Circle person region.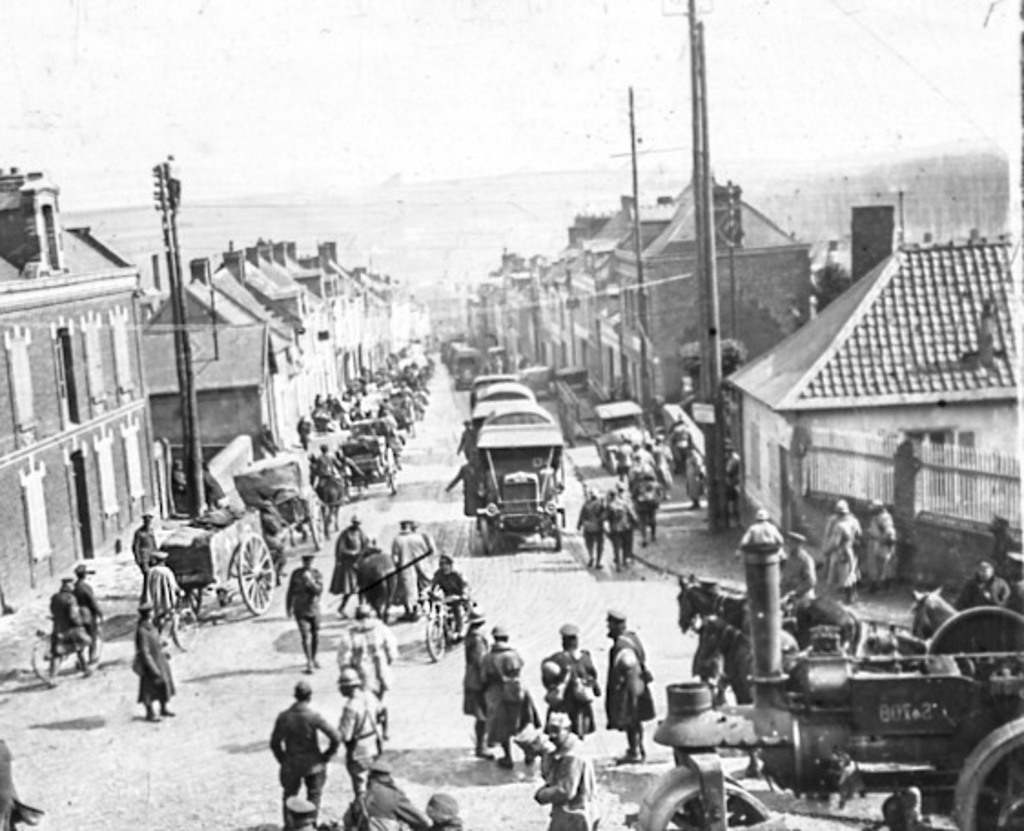
Region: (696,645,747,733).
